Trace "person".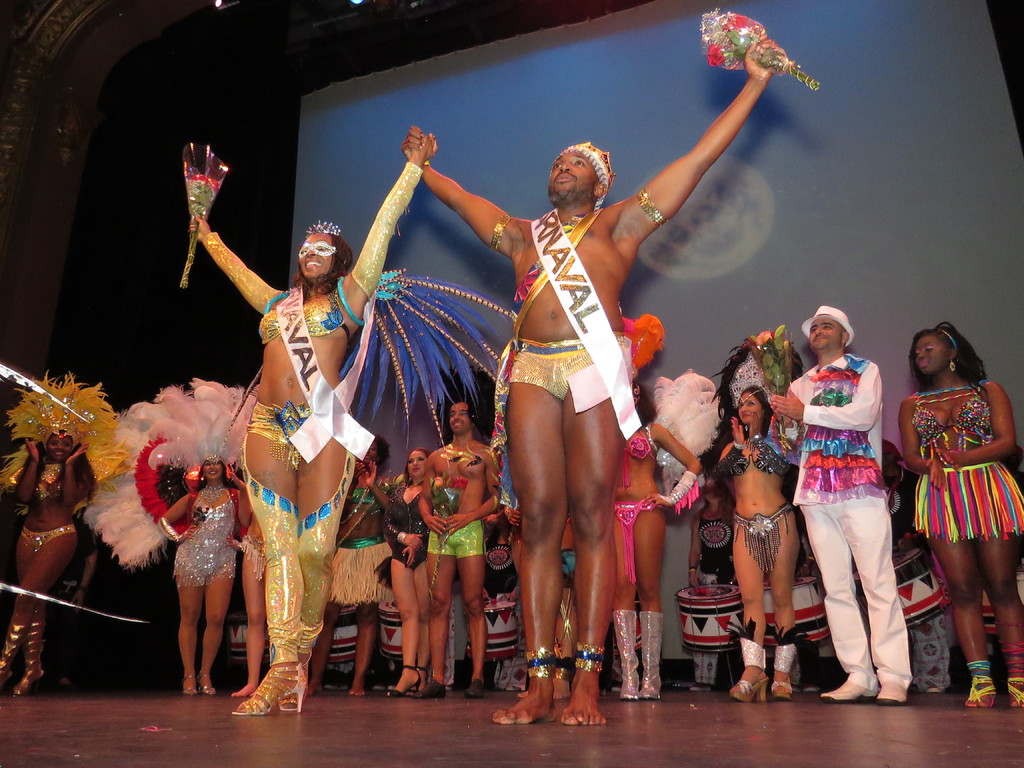
Traced to box=[0, 413, 91, 700].
